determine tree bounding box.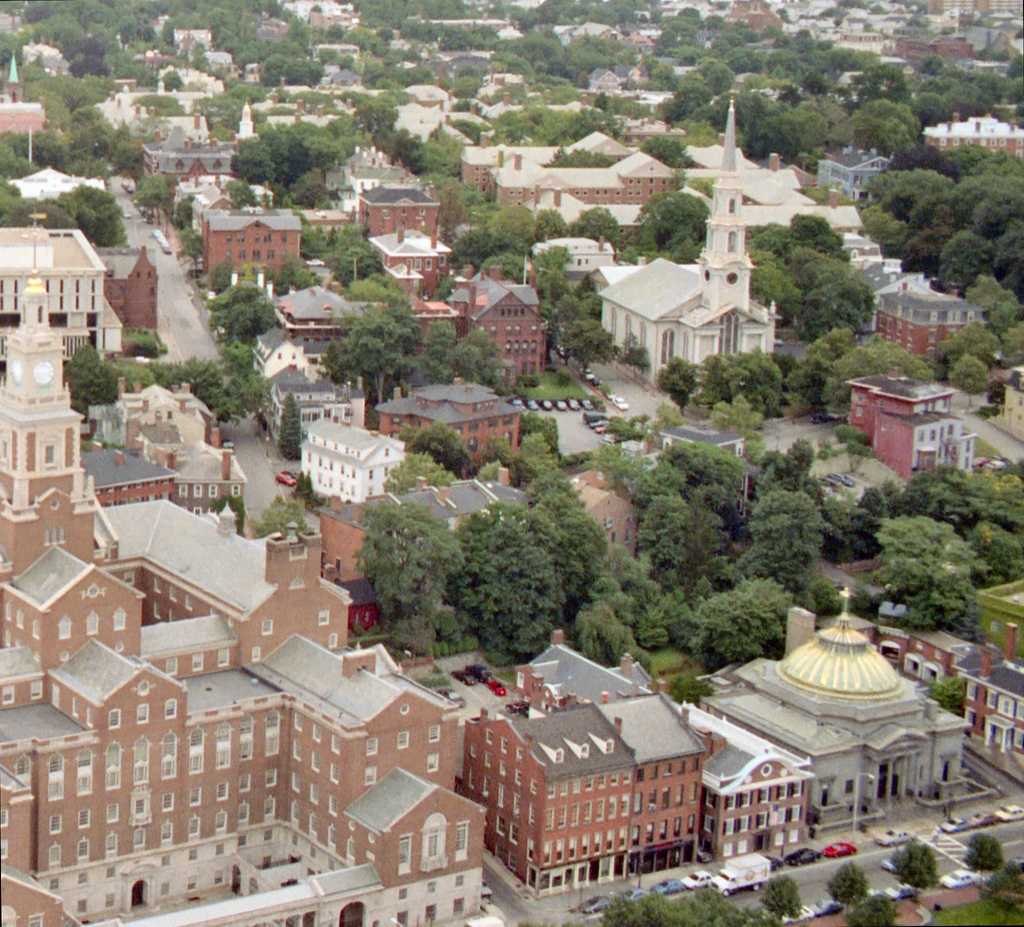
Determined: 250:496:305:537.
